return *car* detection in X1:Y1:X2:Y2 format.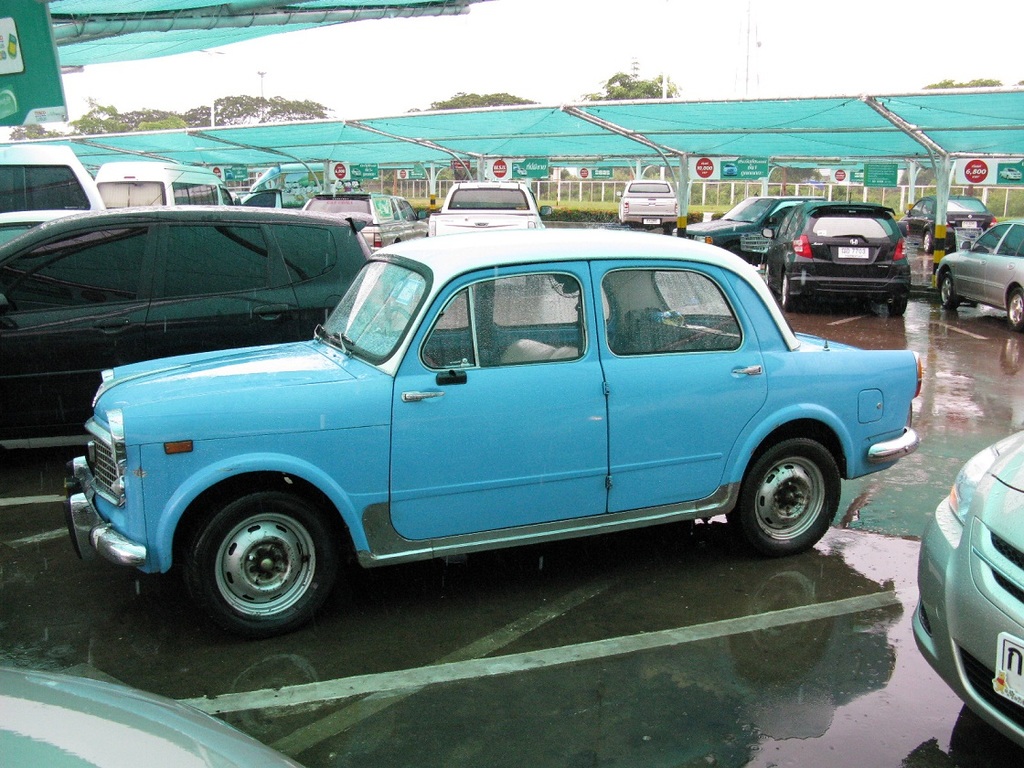
909:430:1023:752.
